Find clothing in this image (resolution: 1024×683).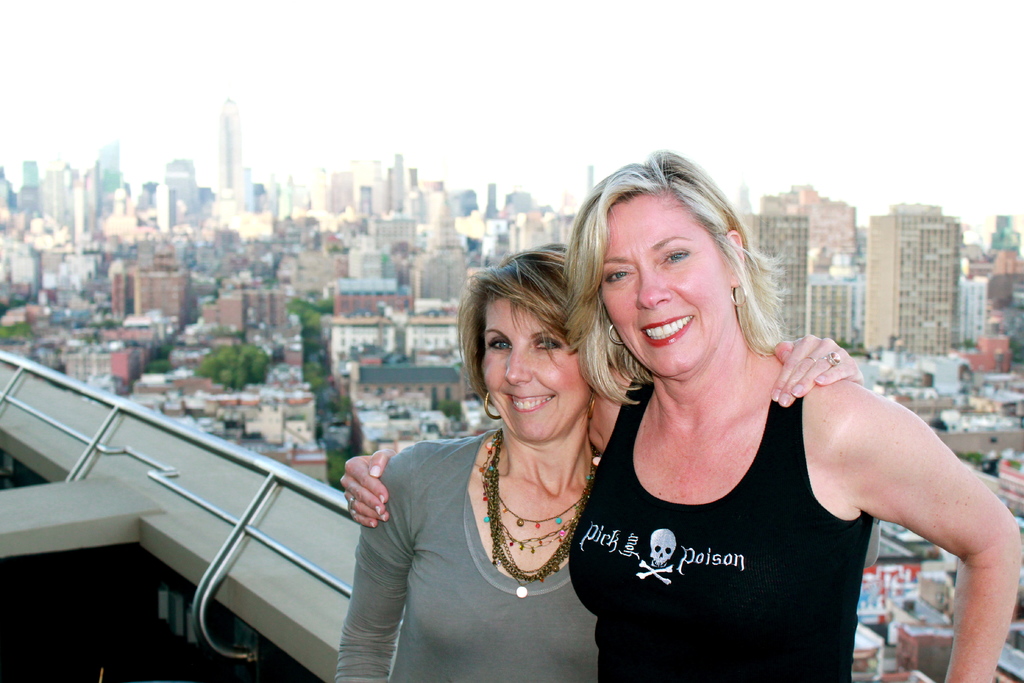
box(329, 431, 596, 682).
